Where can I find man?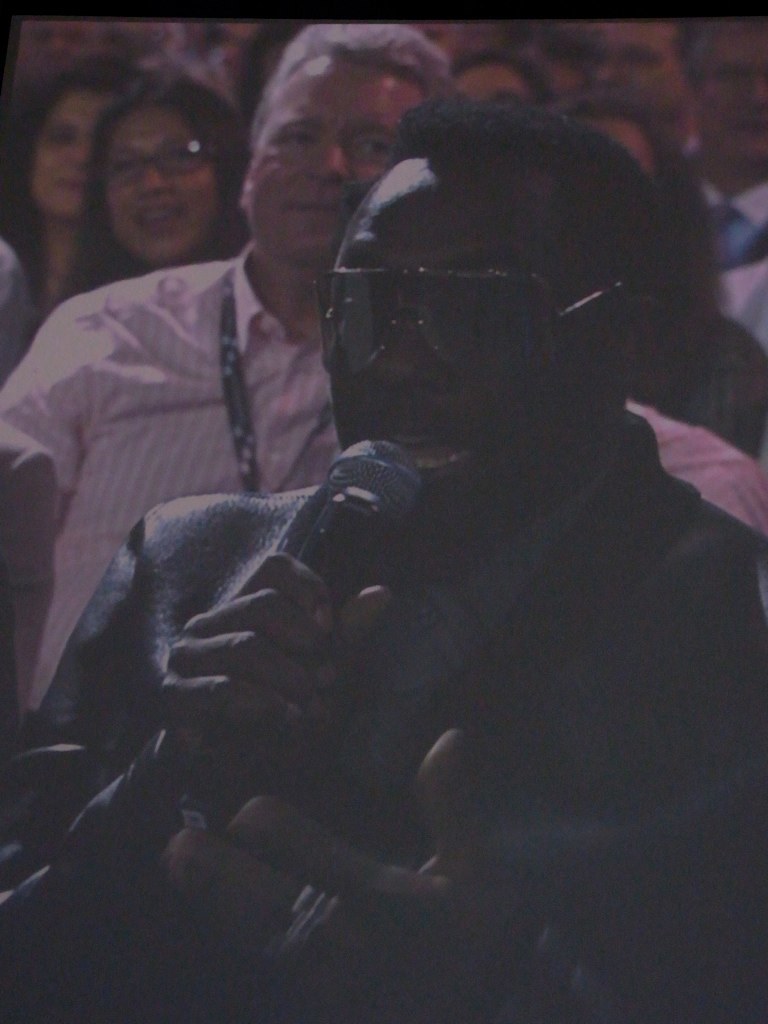
You can find it at select_region(3, 21, 485, 783).
